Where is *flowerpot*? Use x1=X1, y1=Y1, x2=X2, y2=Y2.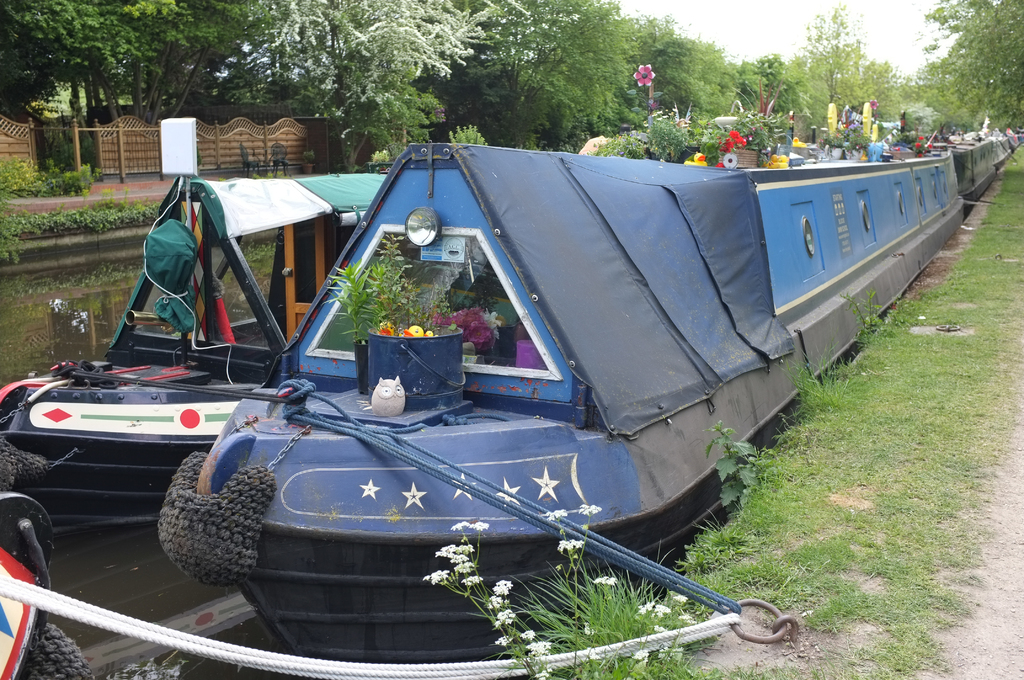
x1=365, y1=325, x2=465, y2=409.
